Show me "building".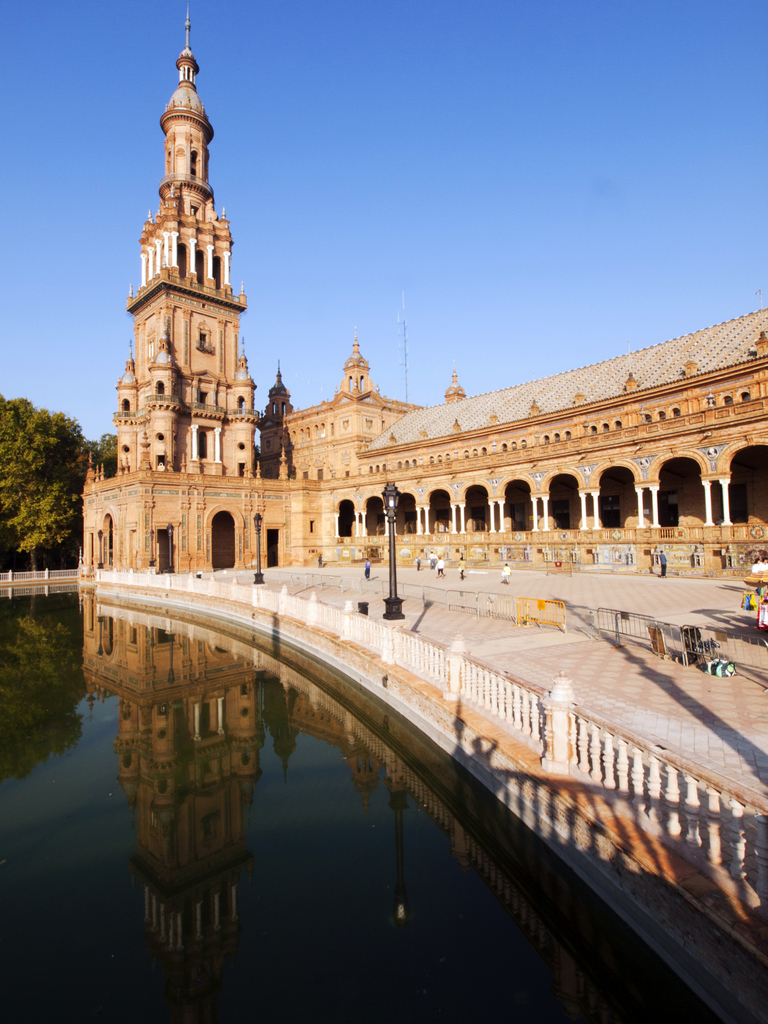
"building" is here: <region>77, 13, 767, 577</region>.
